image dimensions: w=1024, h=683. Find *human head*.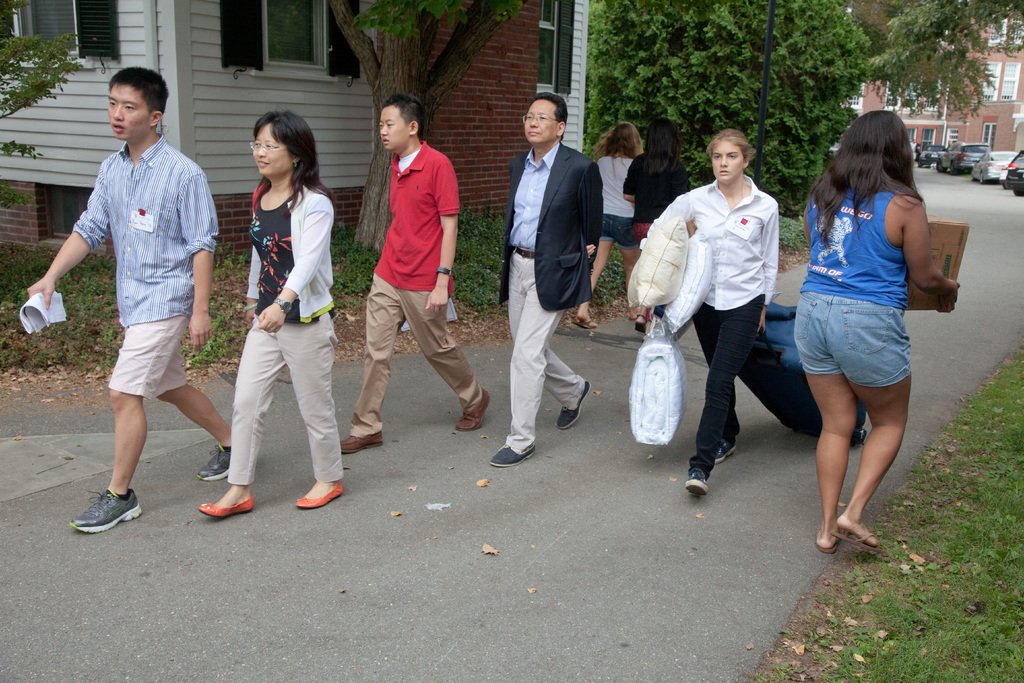
(x1=648, y1=119, x2=681, y2=155).
